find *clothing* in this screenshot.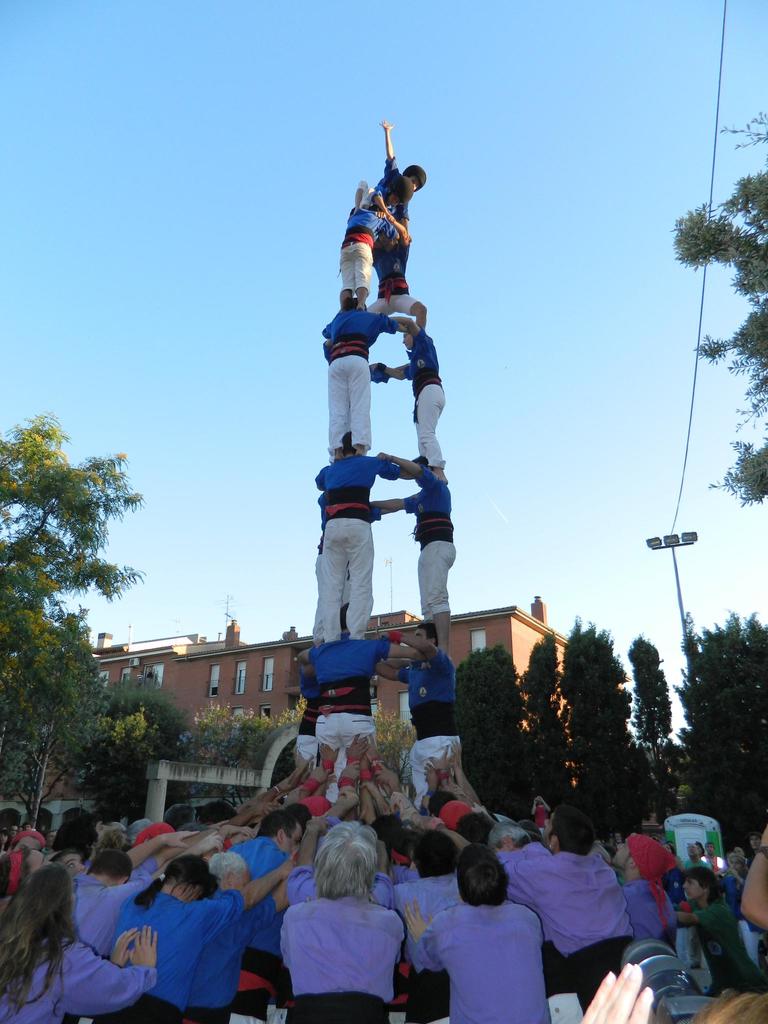
The bounding box for *clothing* is 691 898 760 993.
